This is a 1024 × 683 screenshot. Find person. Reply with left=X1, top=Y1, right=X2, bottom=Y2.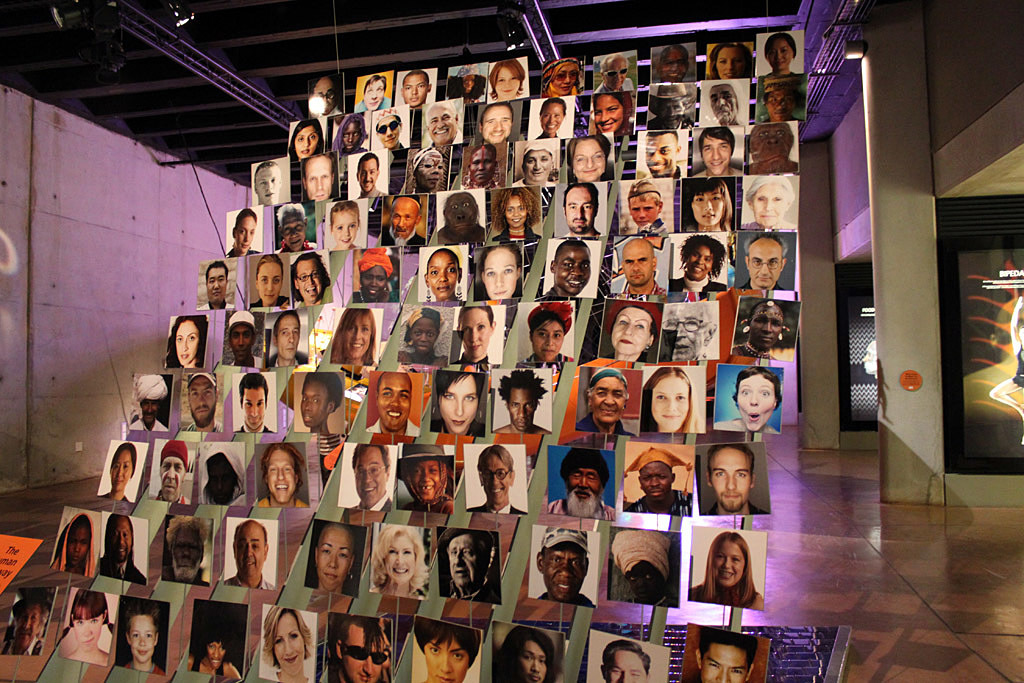
left=547, top=440, right=618, bottom=521.
